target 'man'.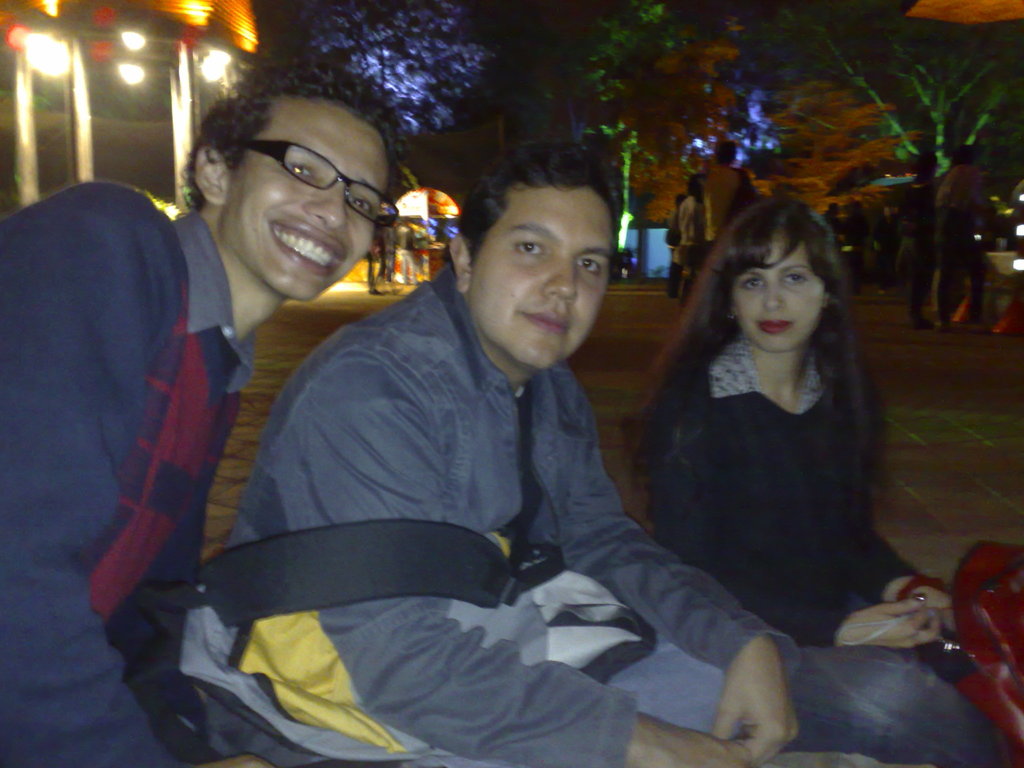
Target region: <box>0,54,405,767</box>.
